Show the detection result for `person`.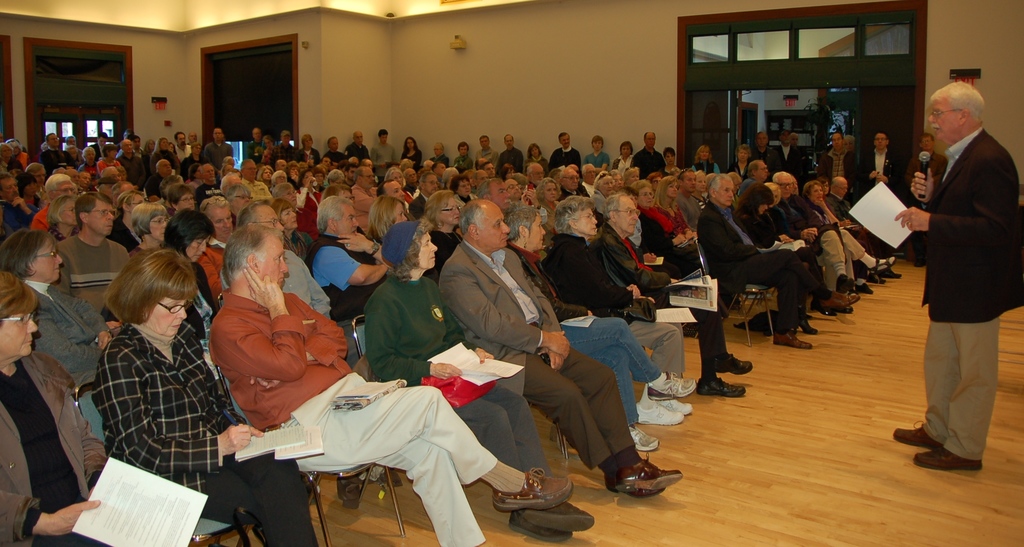
box=[863, 132, 901, 197].
